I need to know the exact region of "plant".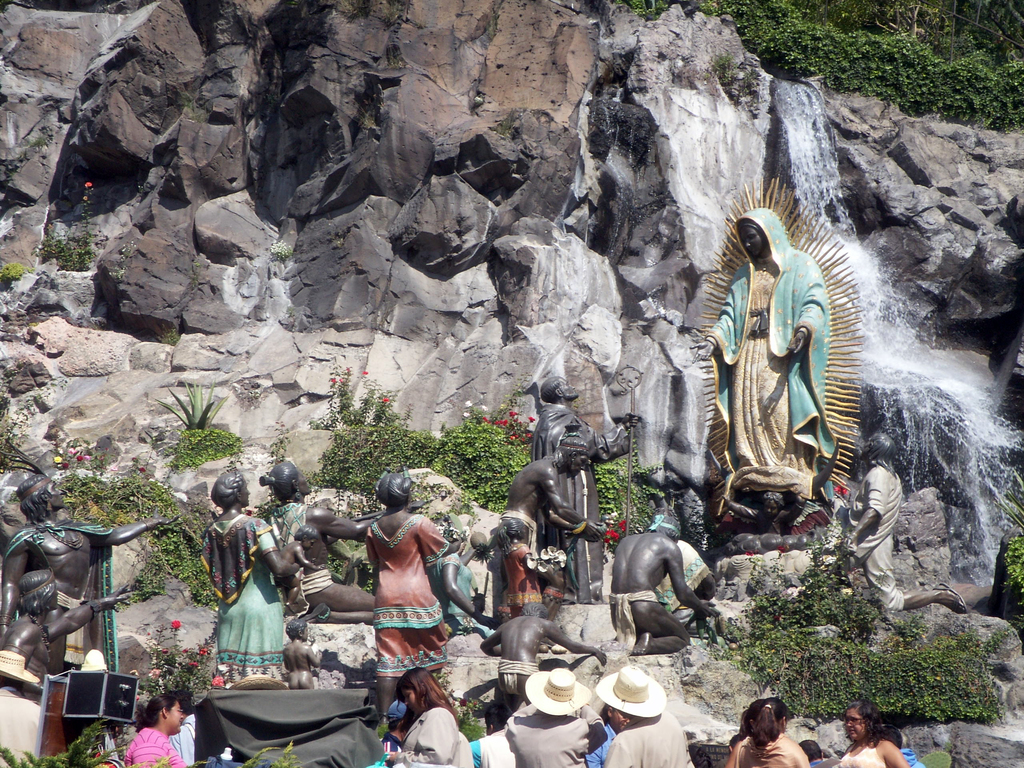
Region: x1=0, y1=358, x2=70, y2=472.
